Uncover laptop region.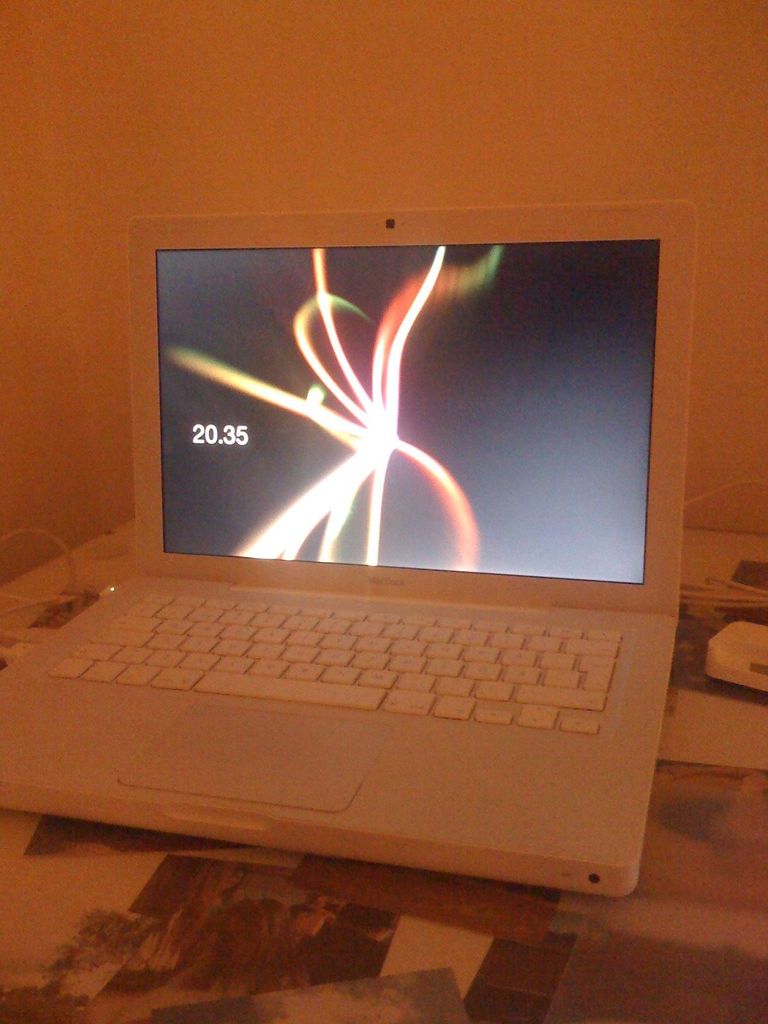
Uncovered: pyautogui.locateOnScreen(8, 209, 692, 927).
